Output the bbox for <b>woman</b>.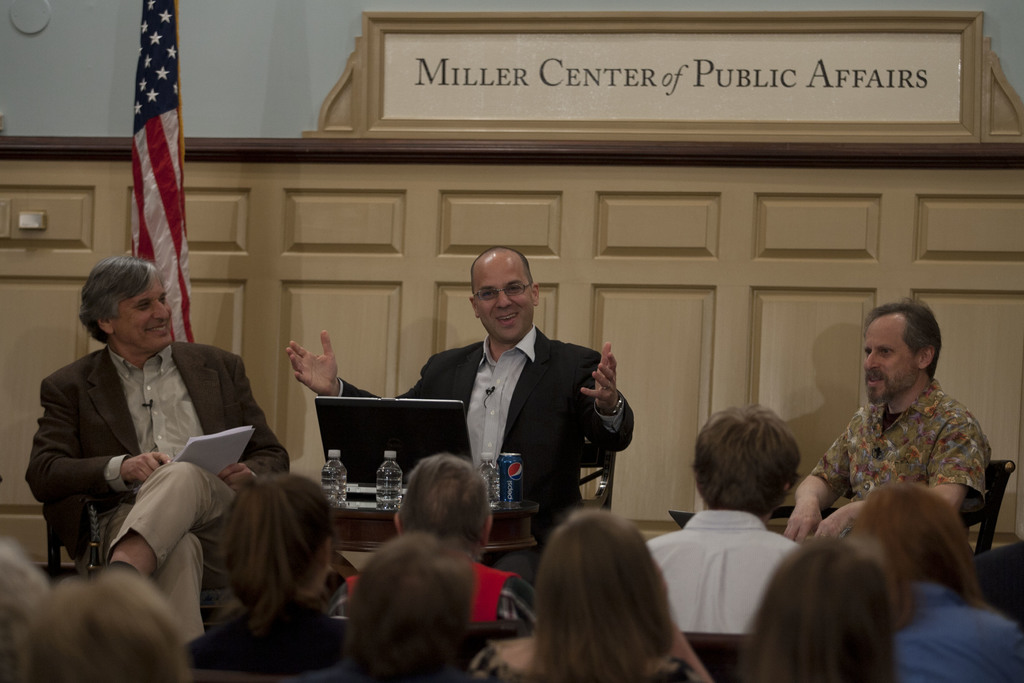
box=[15, 571, 195, 682].
